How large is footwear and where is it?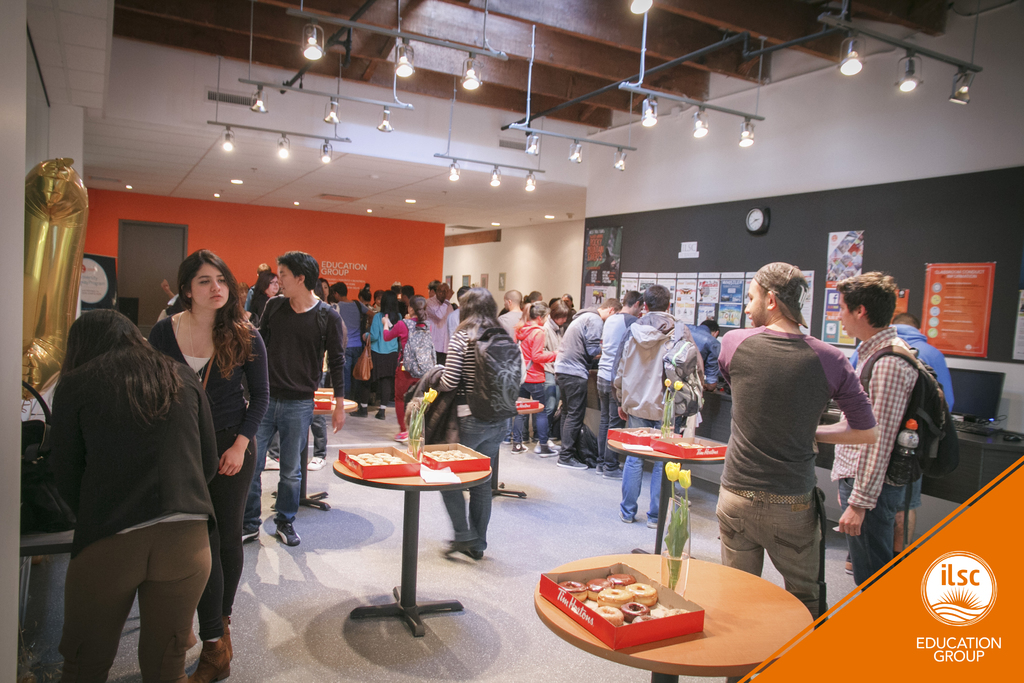
Bounding box: 539 443 556 457.
